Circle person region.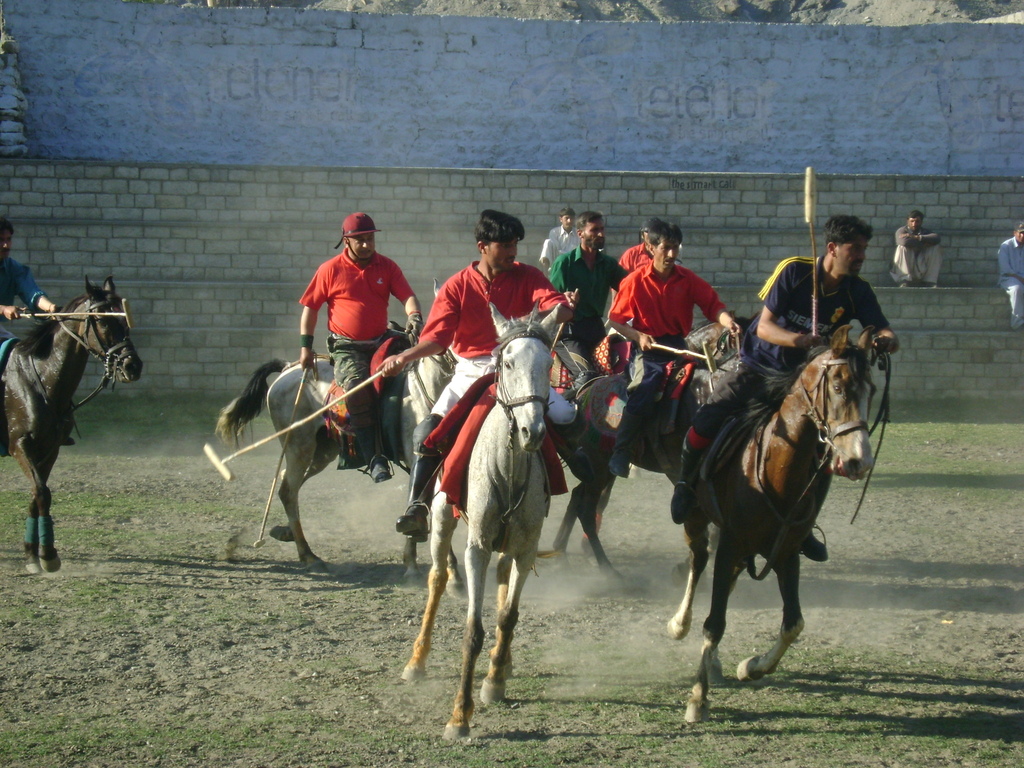
Region: {"x1": 1001, "y1": 216, "x2": 1023, "y2": 330}.
